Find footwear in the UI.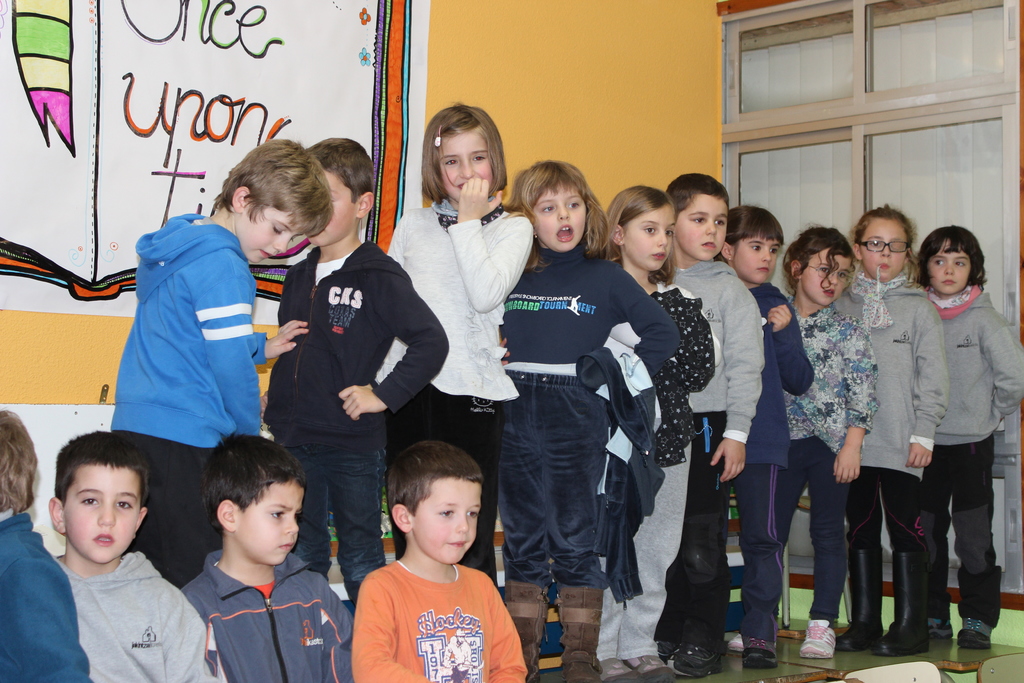
UI element at bbox=[659, 636, 680, 661].
